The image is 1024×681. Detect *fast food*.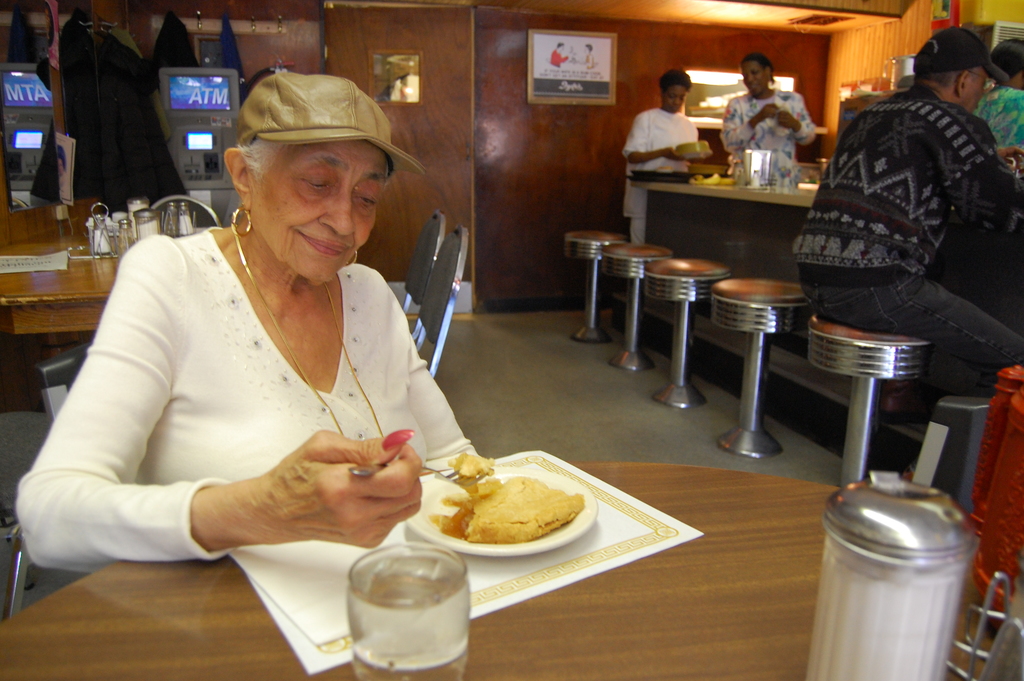
Detection: [x1=420, y1=463, x2=586, y2=551].
